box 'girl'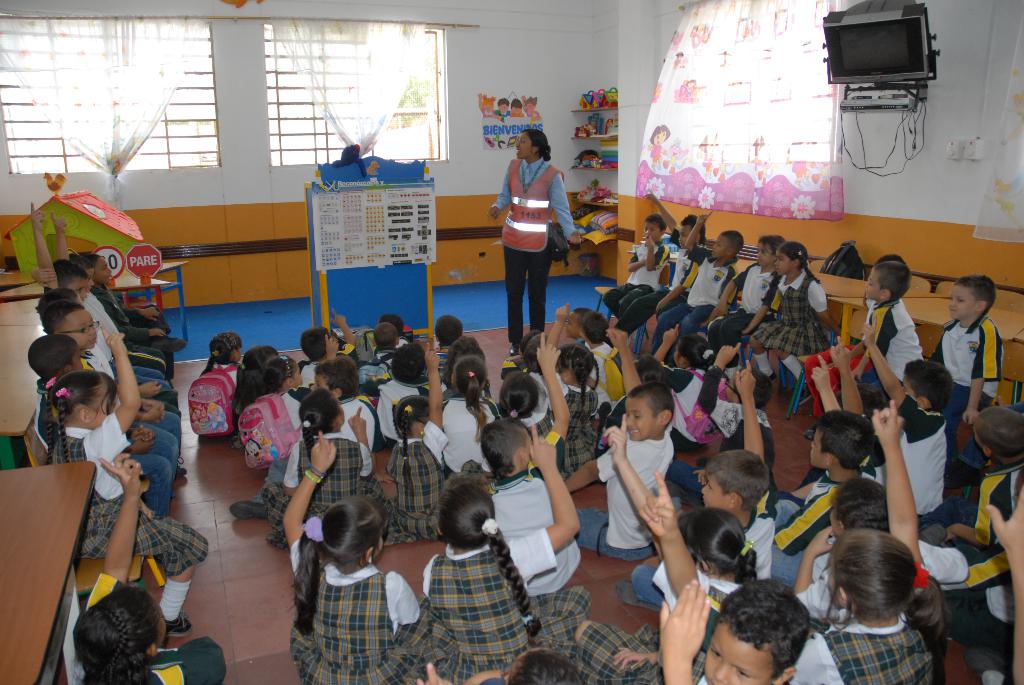
492:329:573:484
